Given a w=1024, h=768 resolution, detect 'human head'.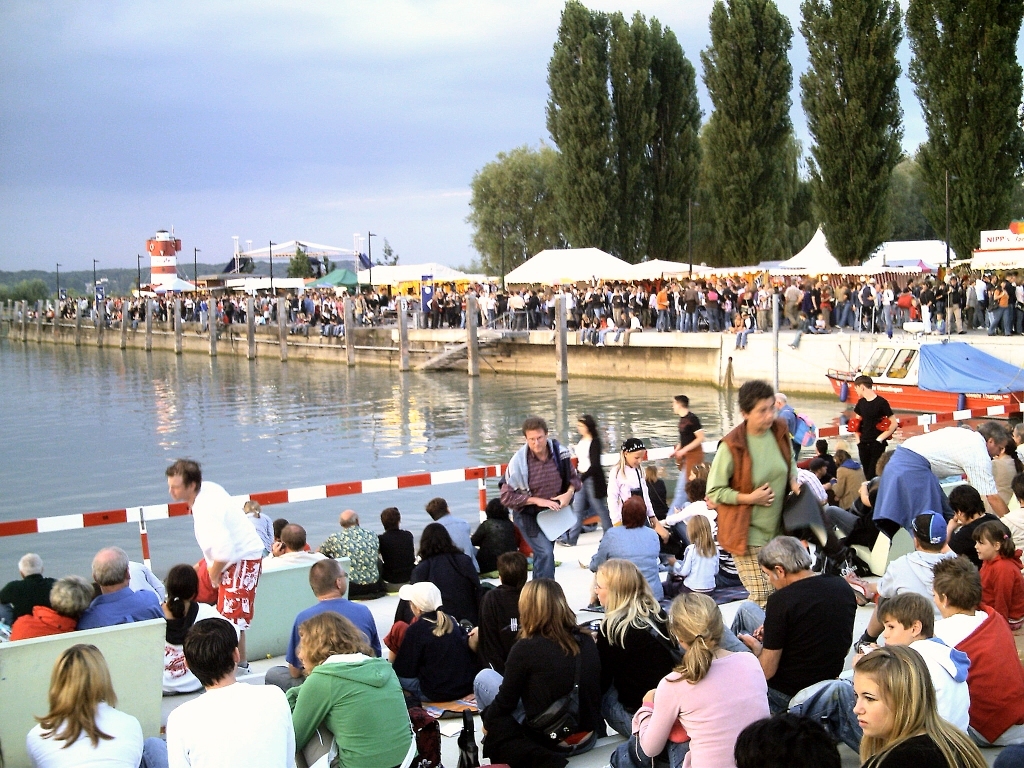
select_region(908, 508, 951, 554).
